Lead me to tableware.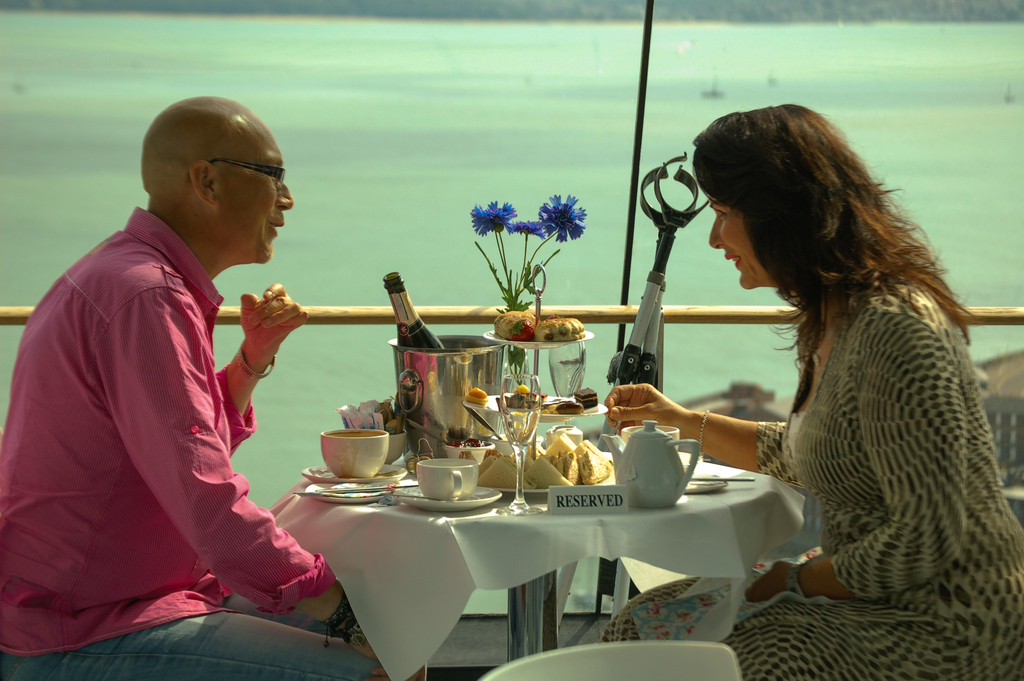
Lead to bbox(619, 419, 681, 443).
